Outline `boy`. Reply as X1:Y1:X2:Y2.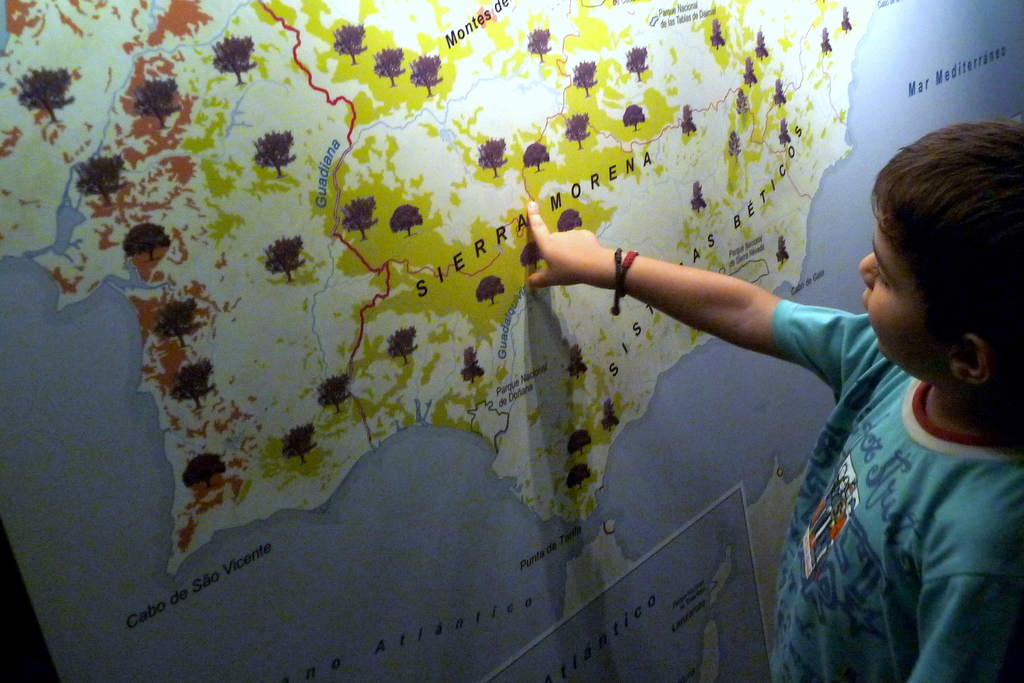
482:67:954:682.
